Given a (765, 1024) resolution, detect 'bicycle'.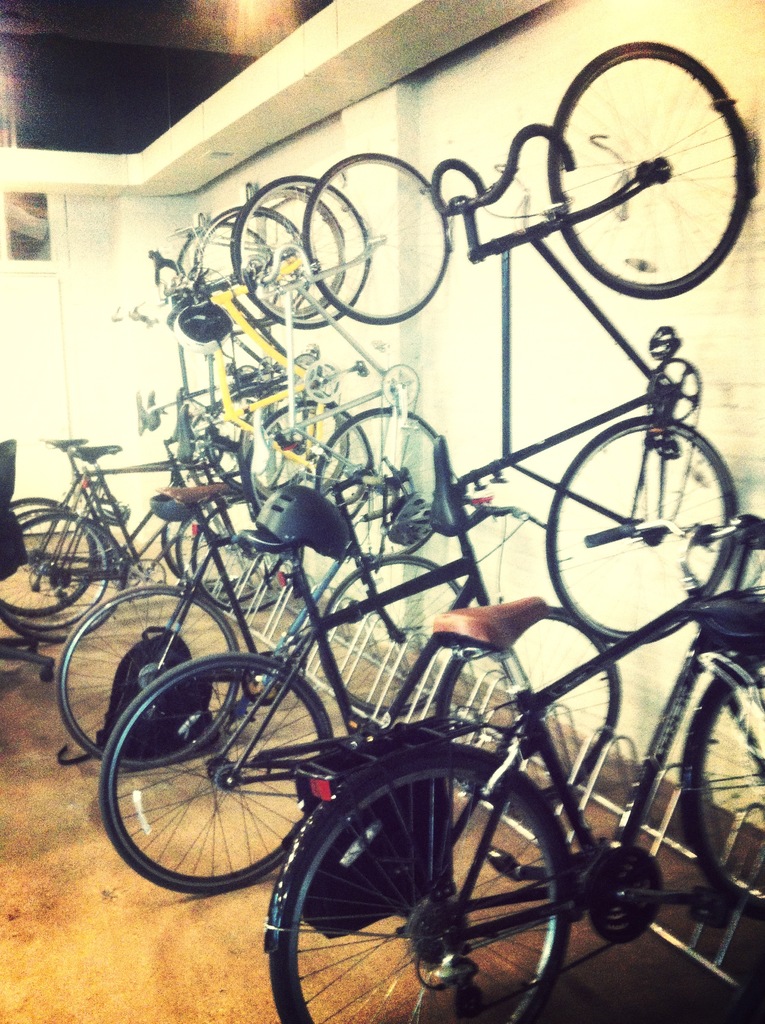
x1=433 y1=38 x2=764 y2=652.
